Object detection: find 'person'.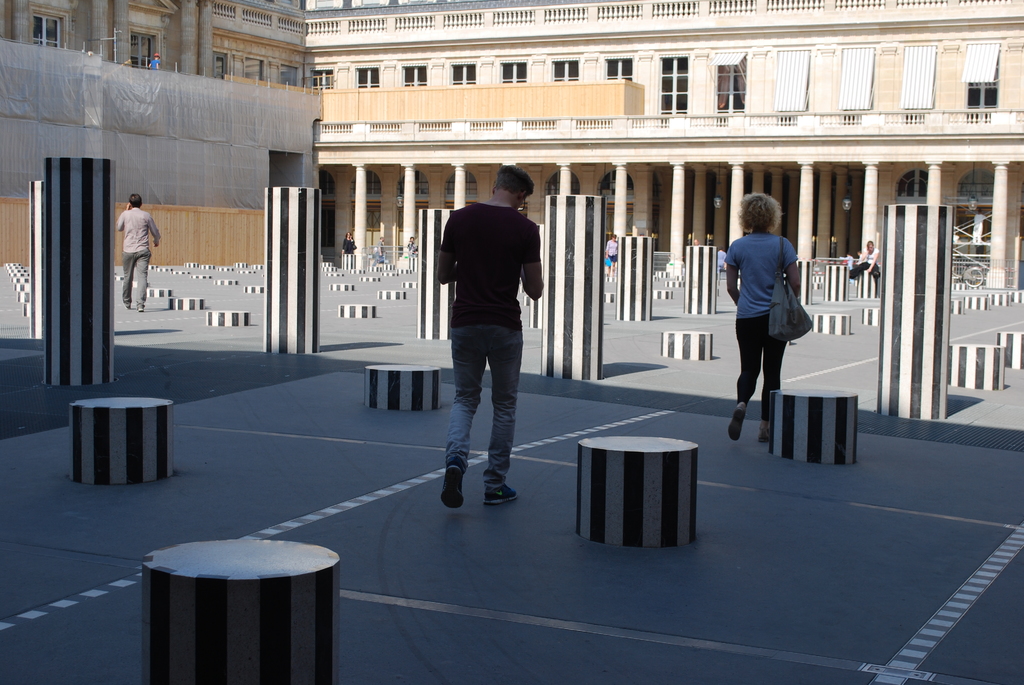
{"x1": 376, "y1": 237, "x2": 386, "y2": 274}.
